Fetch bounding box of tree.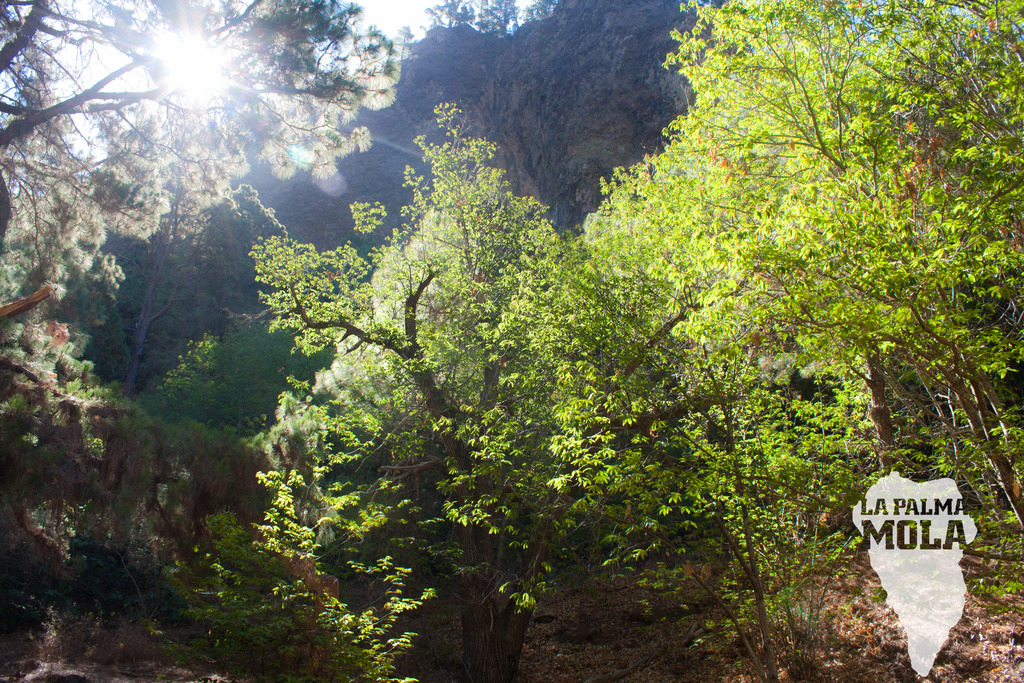
Bbox: [left=582, top=14, right=982, bottom=536].
